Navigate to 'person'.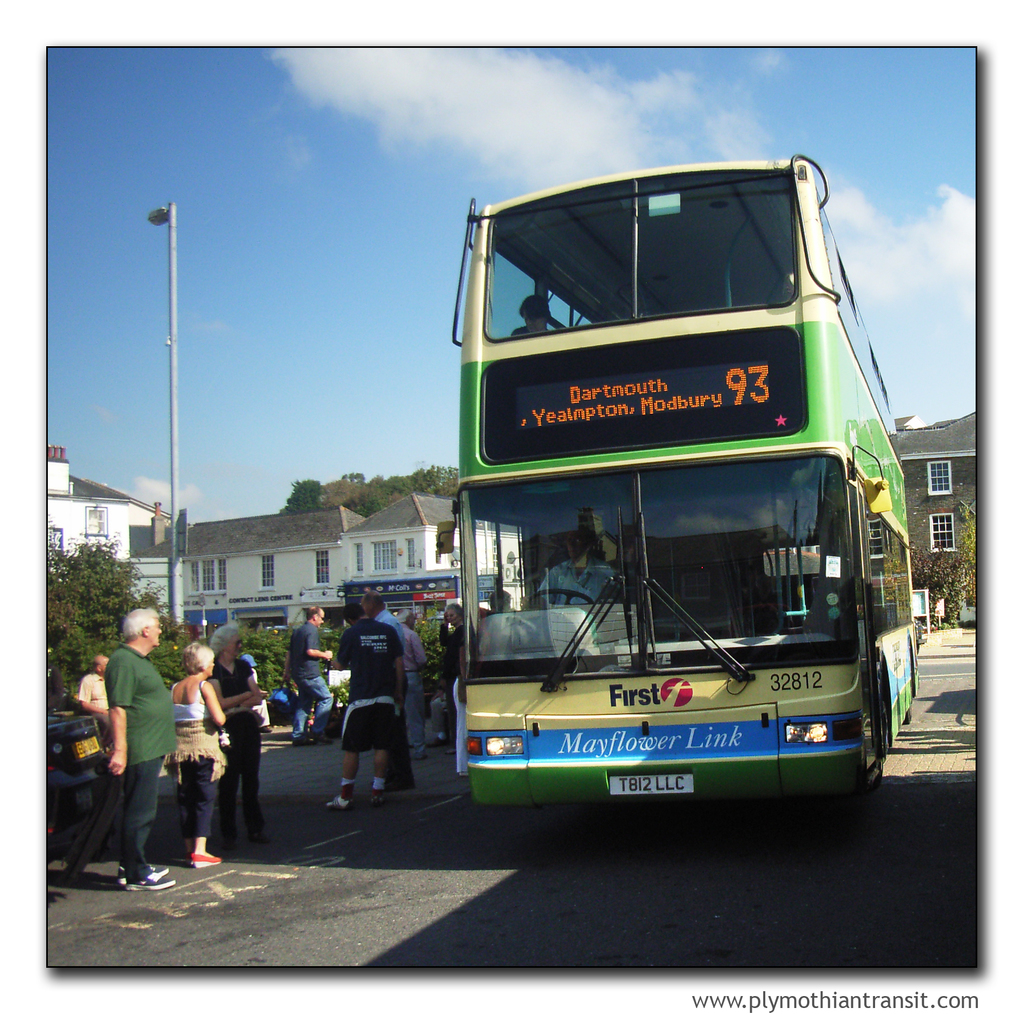
Navigation target: 70 645 109 723.
